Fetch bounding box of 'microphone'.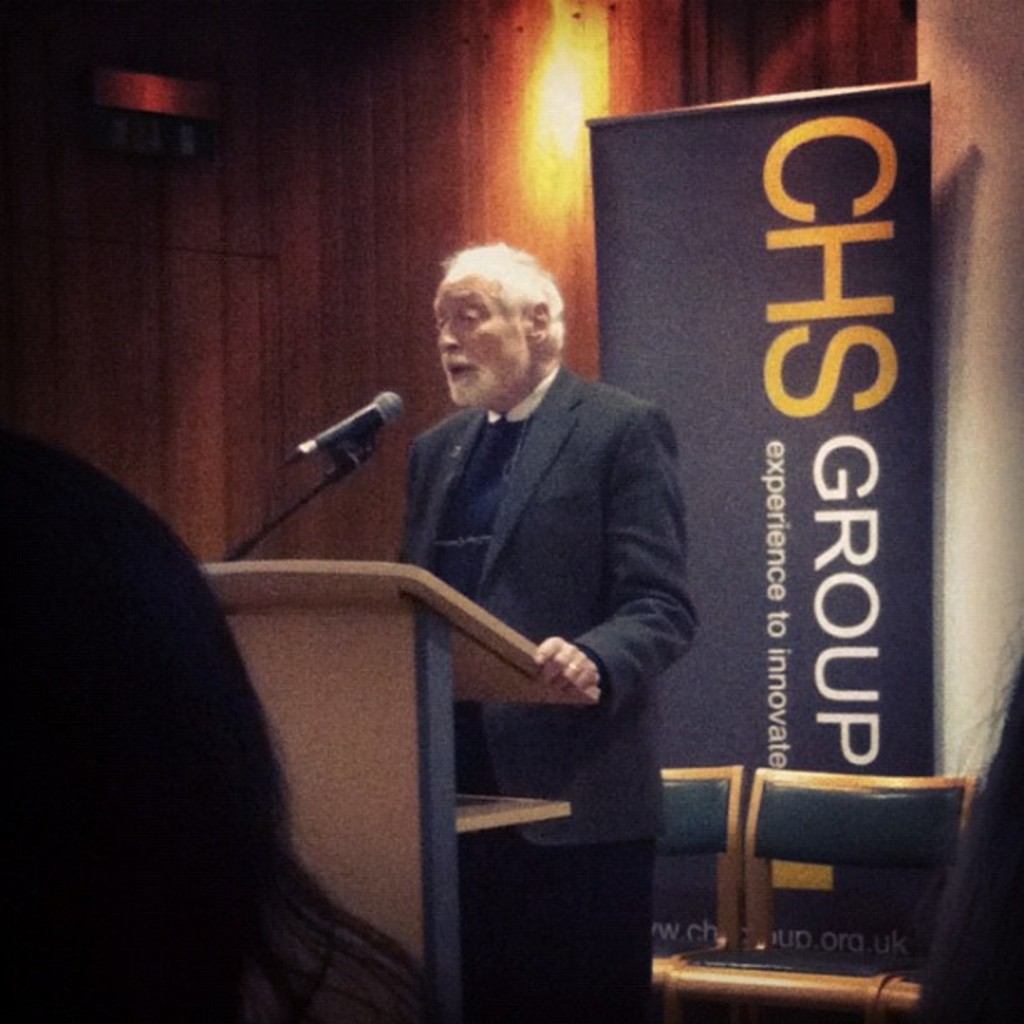
Bbox: [289, 390, 400, 467].
